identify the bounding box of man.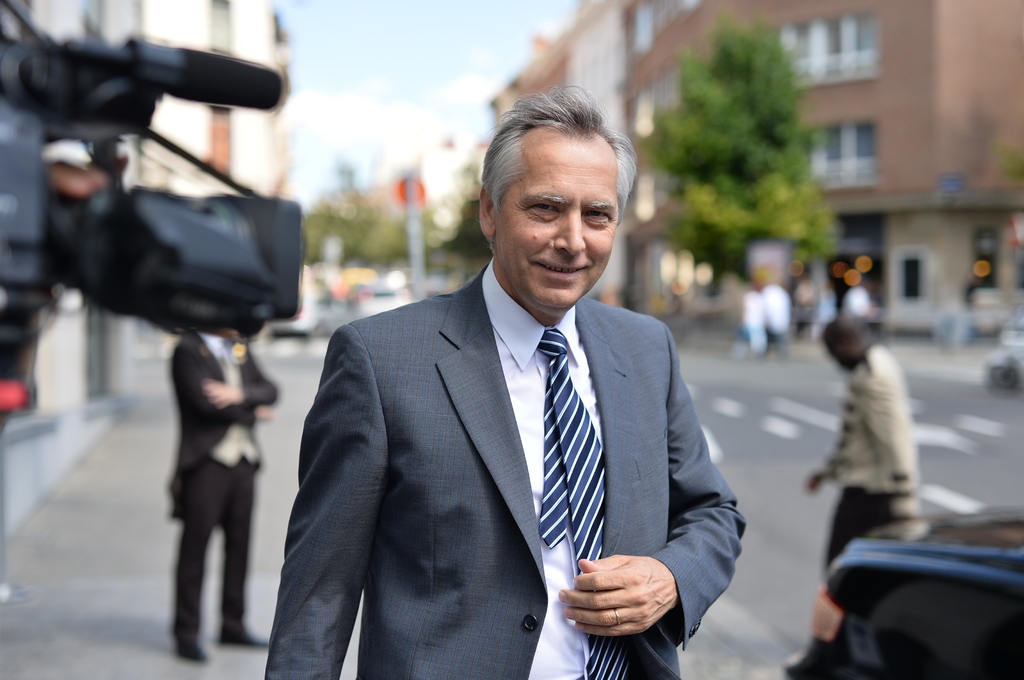
<bbox>277, 105, 751, 677</bbox>.
